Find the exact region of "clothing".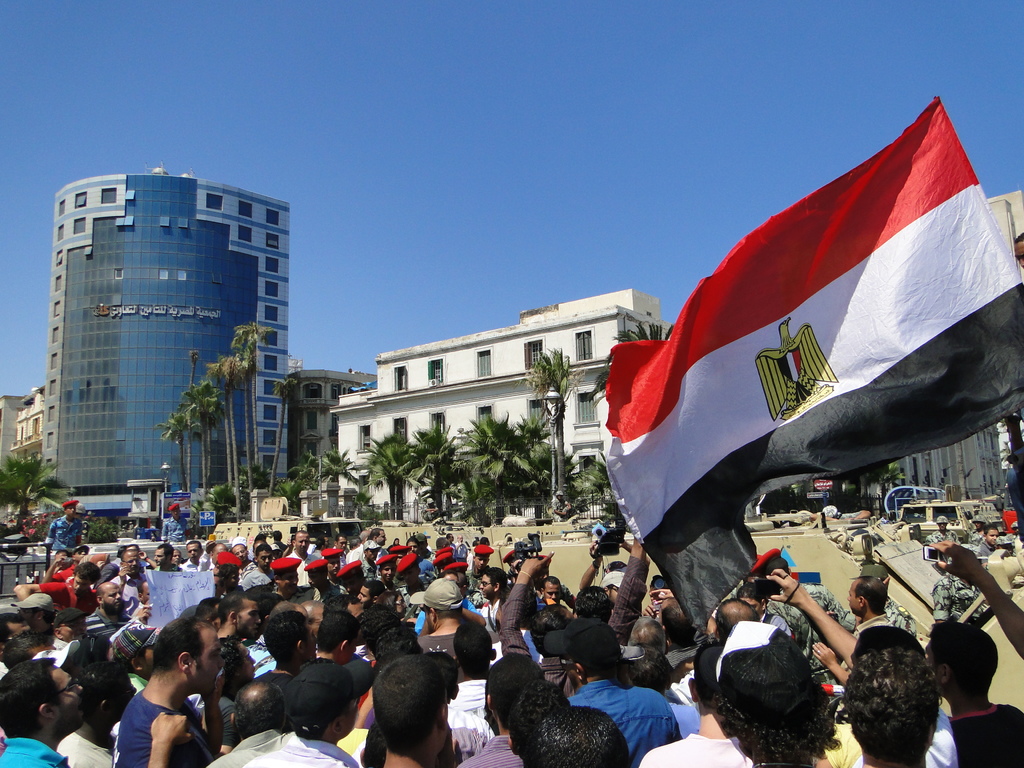
Exact region: region(925, 569, 983, 623).
